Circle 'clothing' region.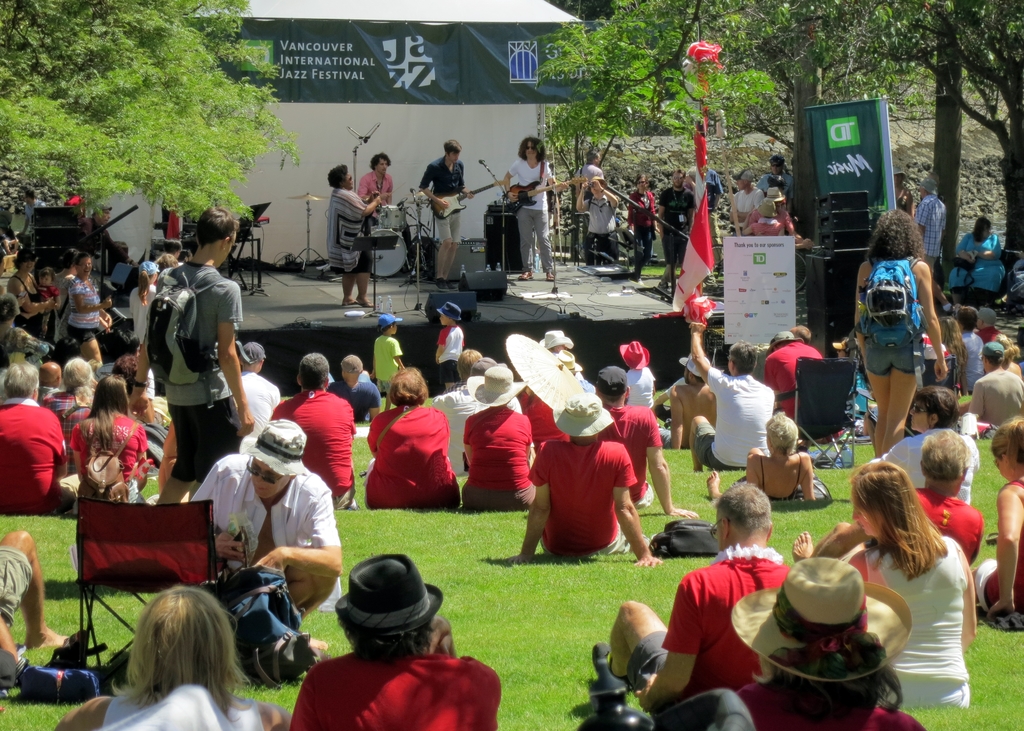
Region: 728, 188, 765, 237.
